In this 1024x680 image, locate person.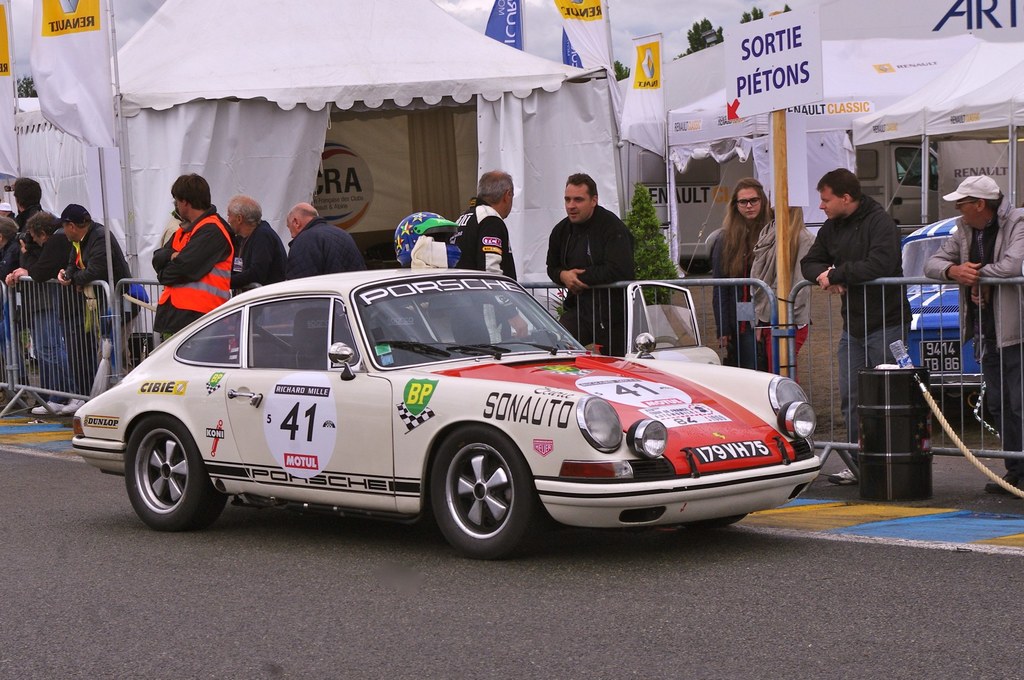
Bounding box: <box>152,172,234,373</box>.
